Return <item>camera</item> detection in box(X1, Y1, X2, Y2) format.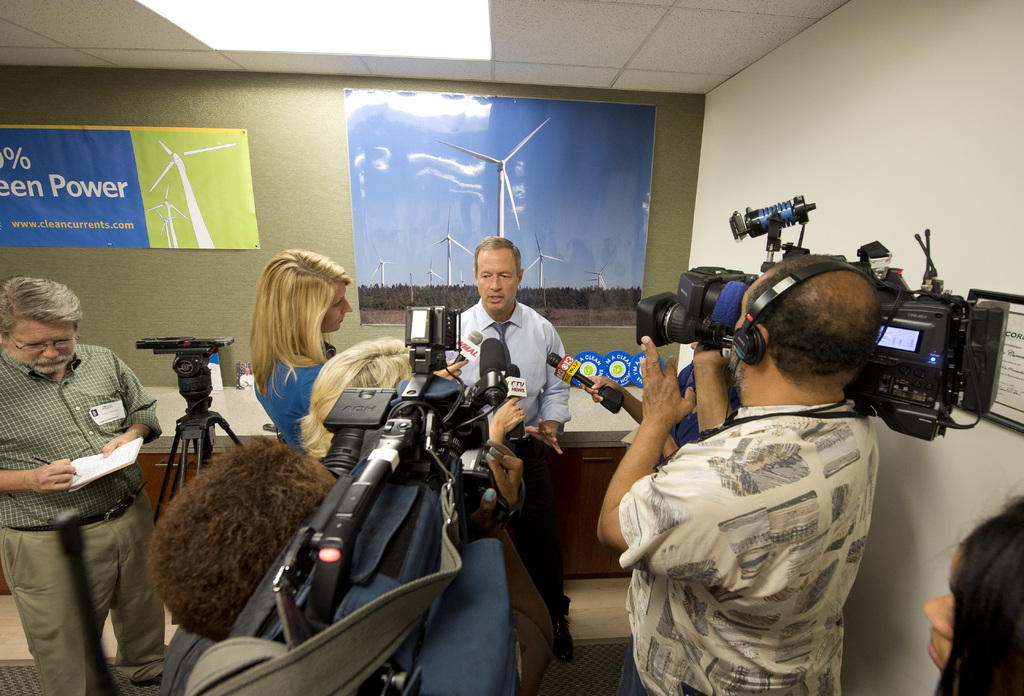
box(630, 238, 1006, 443).
